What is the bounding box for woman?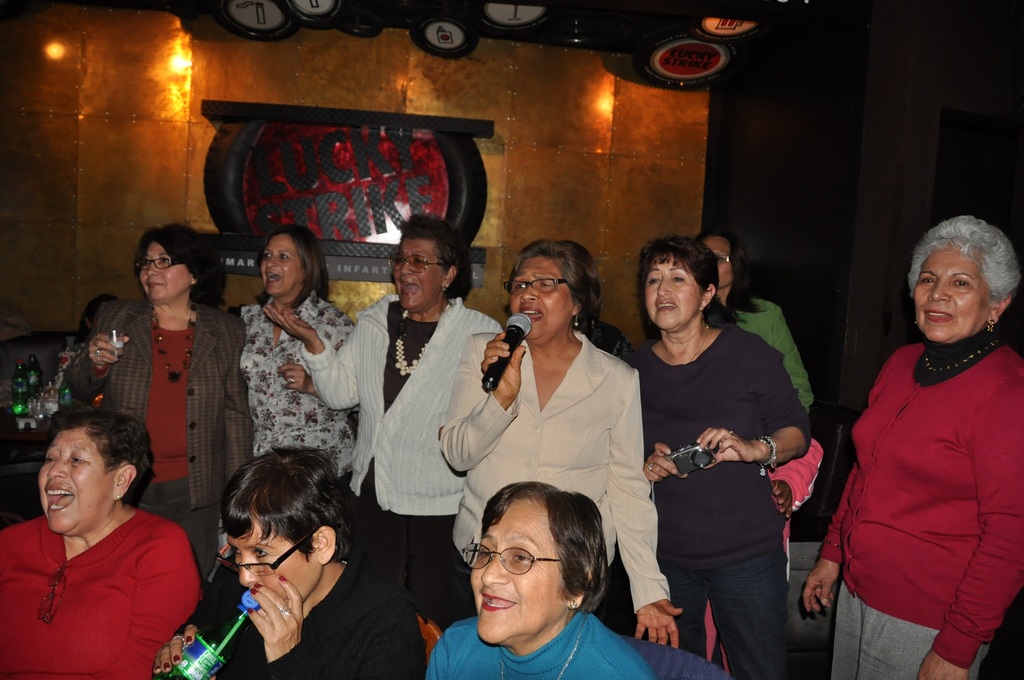
detection(803, 210, 1023, 679).
